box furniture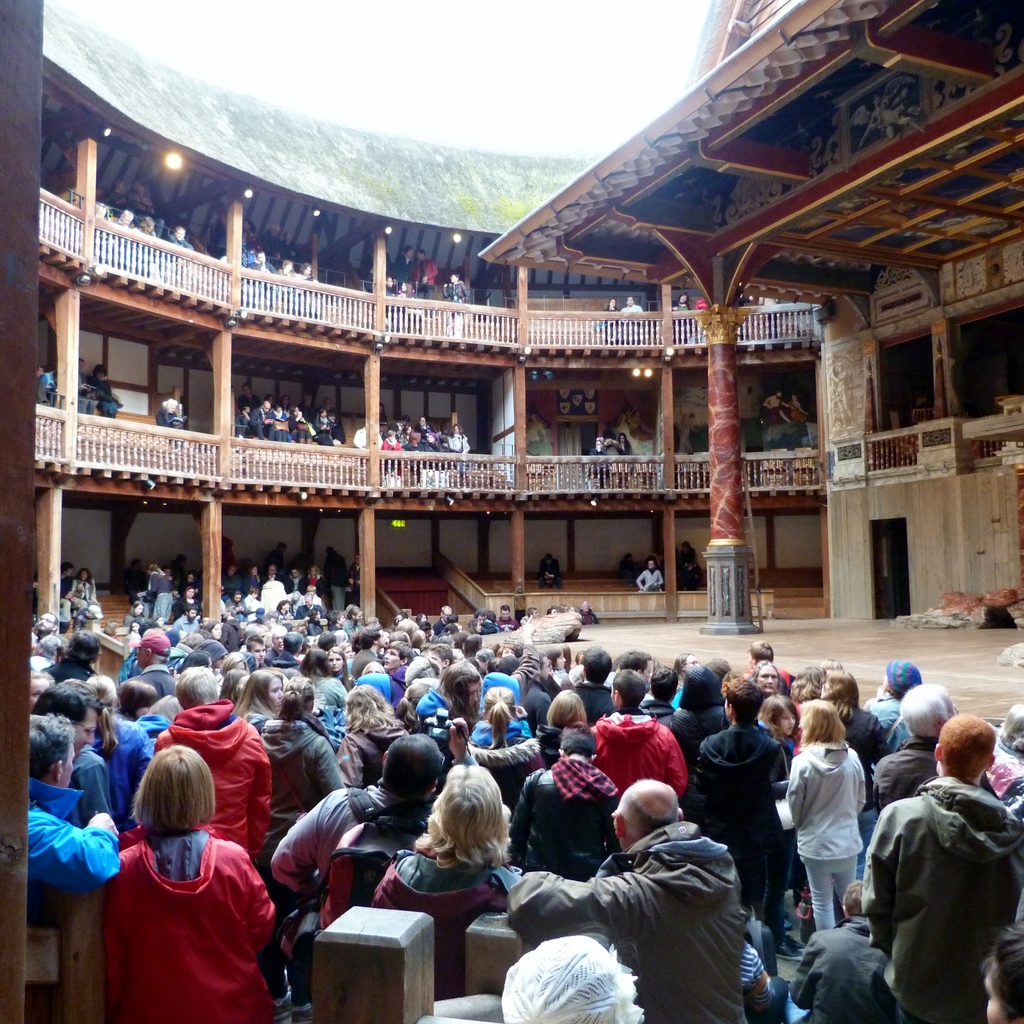
[912, 406, 924, 424]
